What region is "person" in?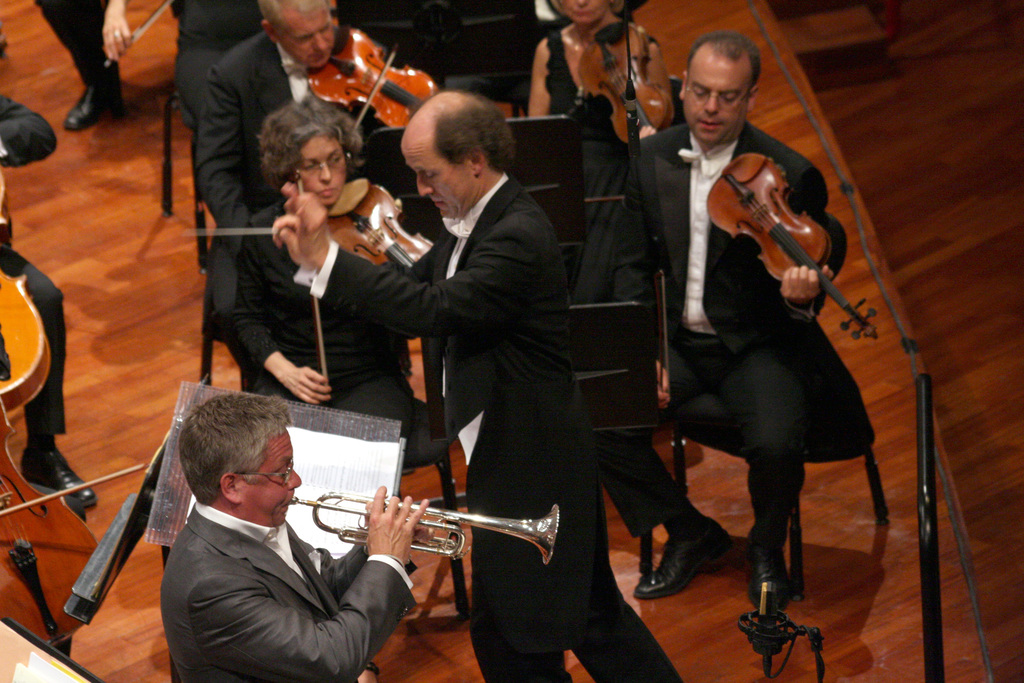
[264,89,692,682].
